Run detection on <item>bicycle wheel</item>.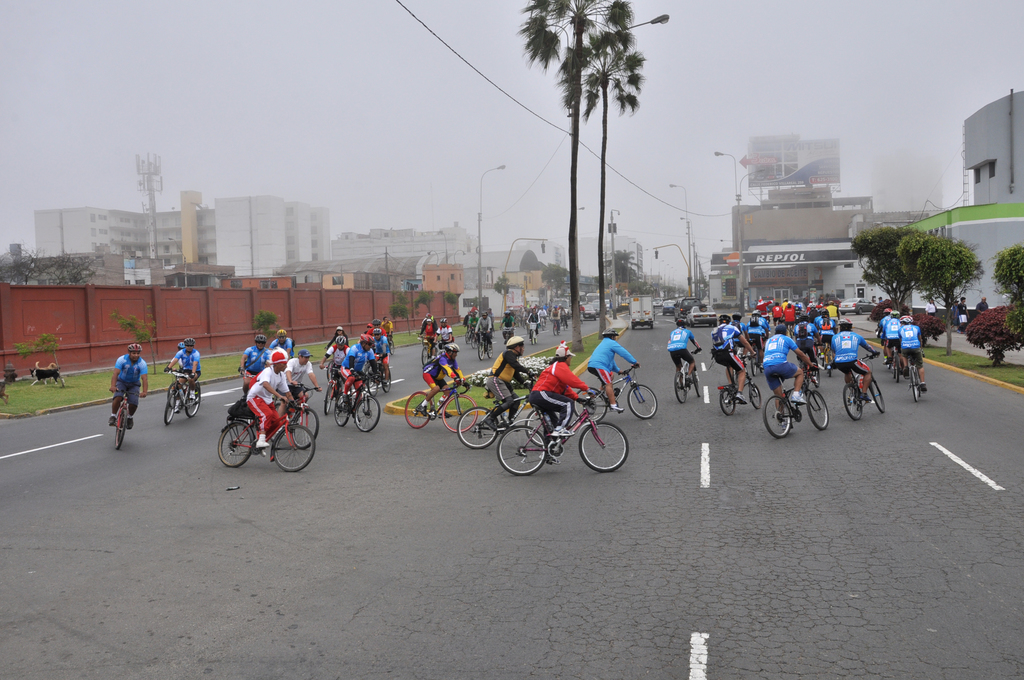
Result: box=[216, 419, 253, 468].
